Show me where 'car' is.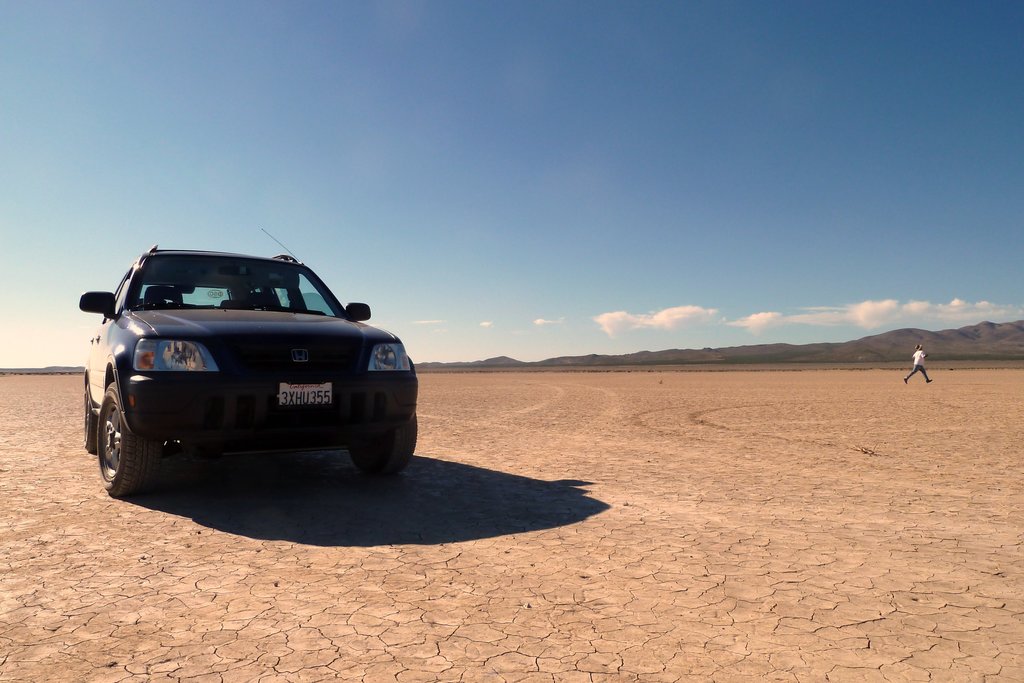
'car' is at box(42, 245, 410, 493).
